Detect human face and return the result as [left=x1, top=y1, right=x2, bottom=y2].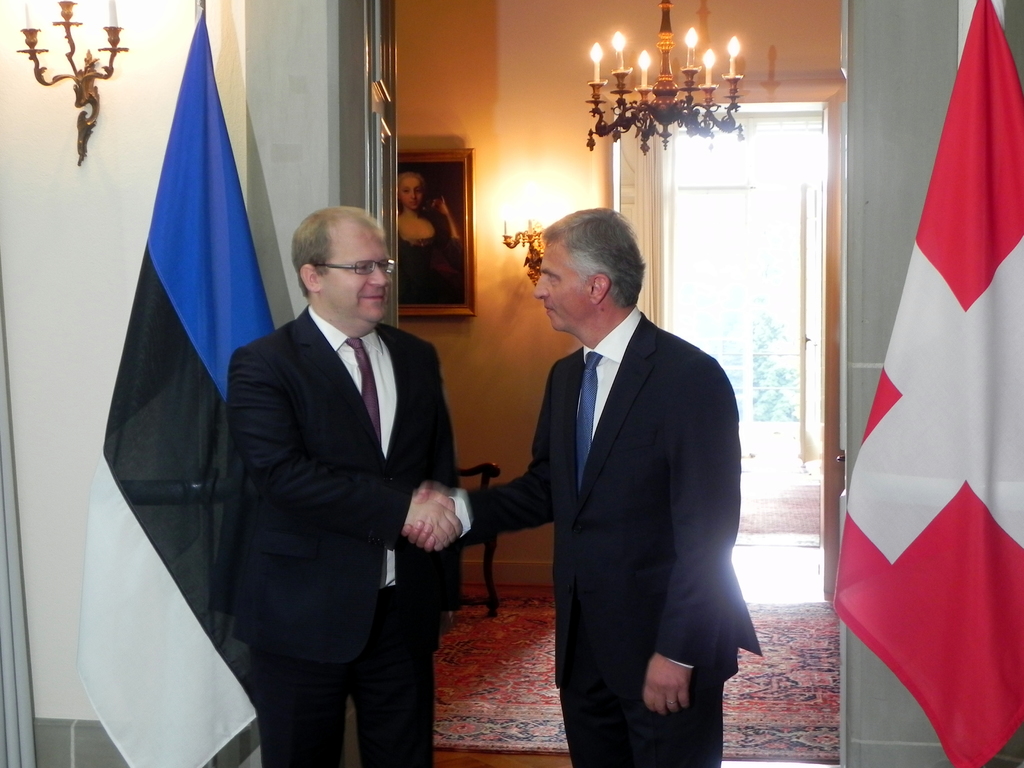
[left=324, top=230, right=393, bottom=320].
